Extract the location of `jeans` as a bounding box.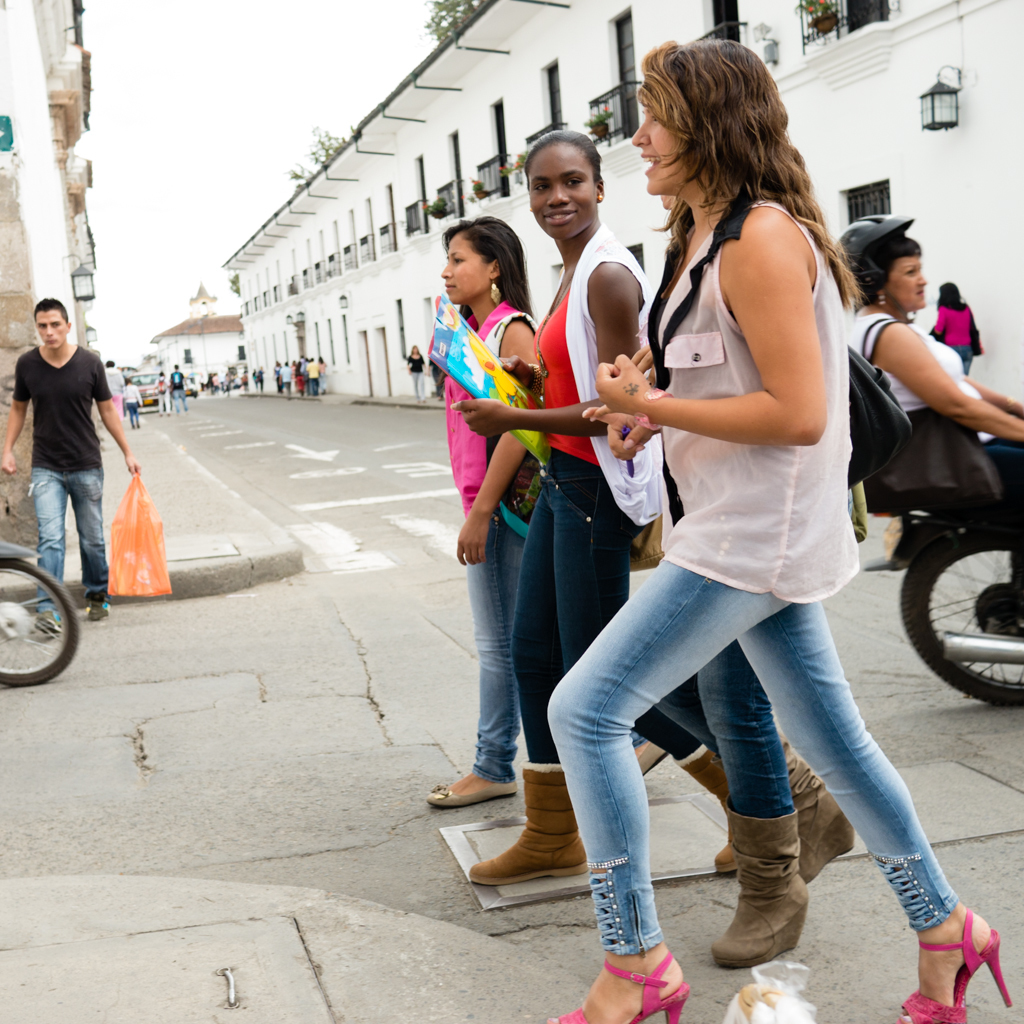
Rect(32, 463, 103, 618).
